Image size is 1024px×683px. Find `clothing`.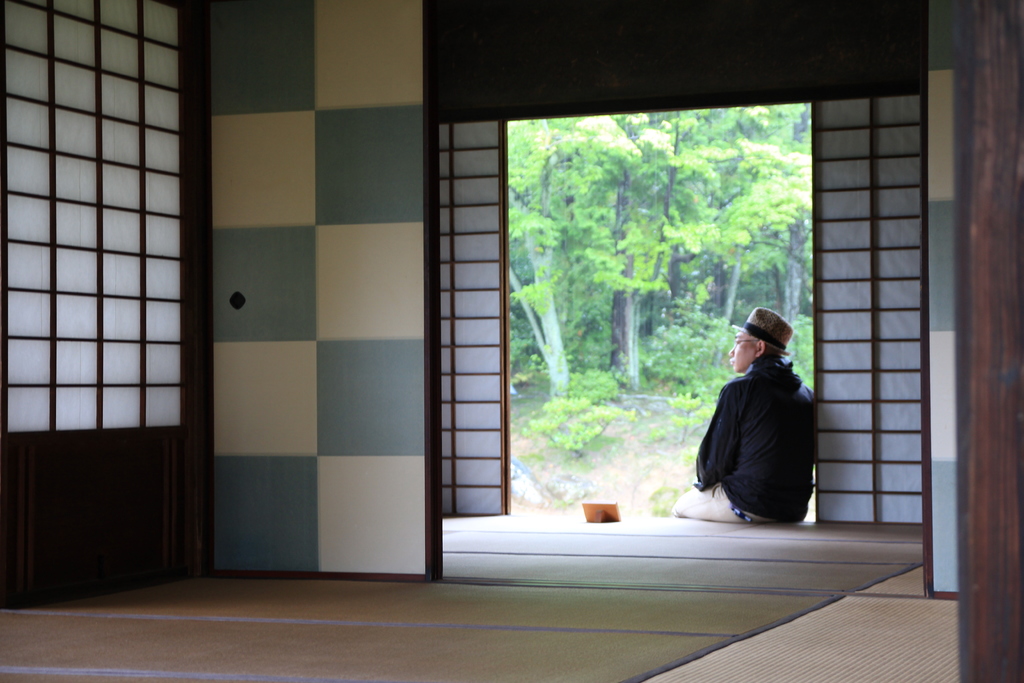
crop(703, 326, 824, 533).
